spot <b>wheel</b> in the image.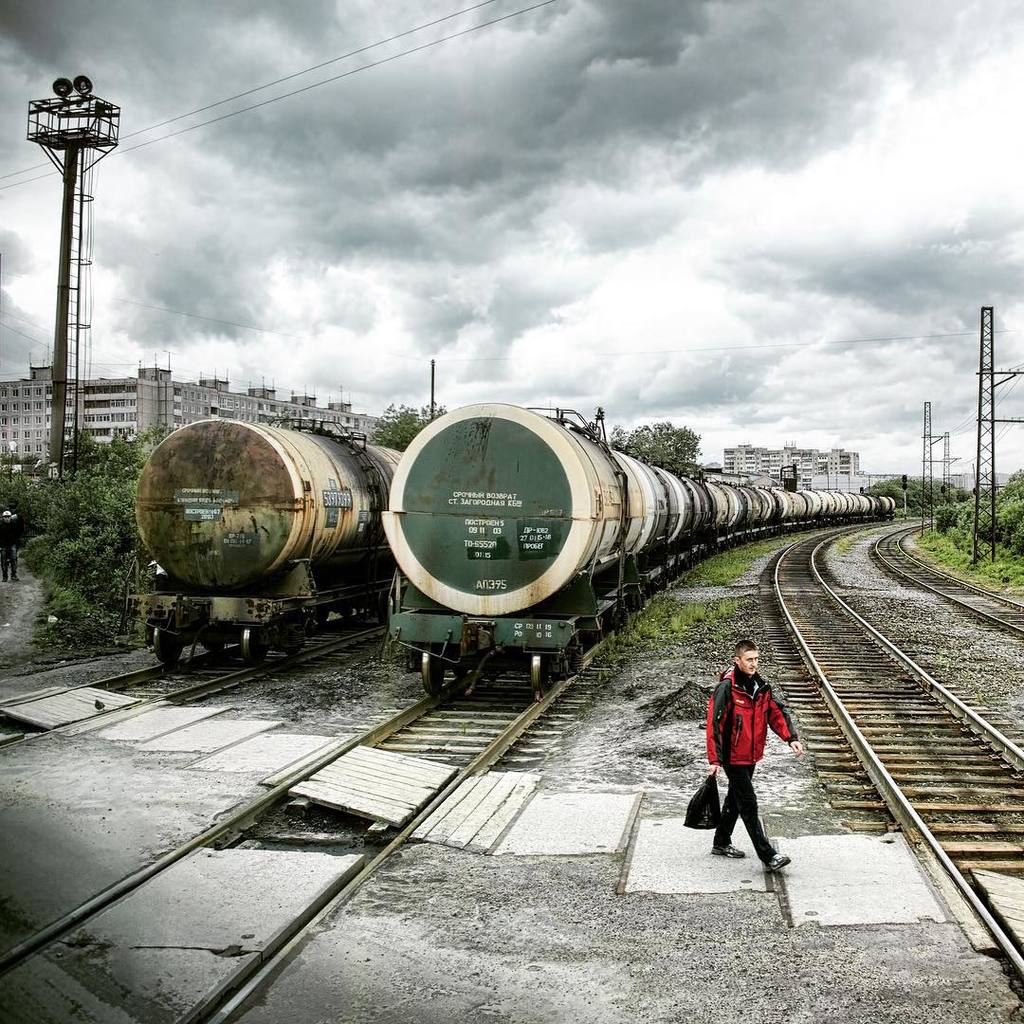
<b>wheel</b> found at region(529, 654, 539, 701).
